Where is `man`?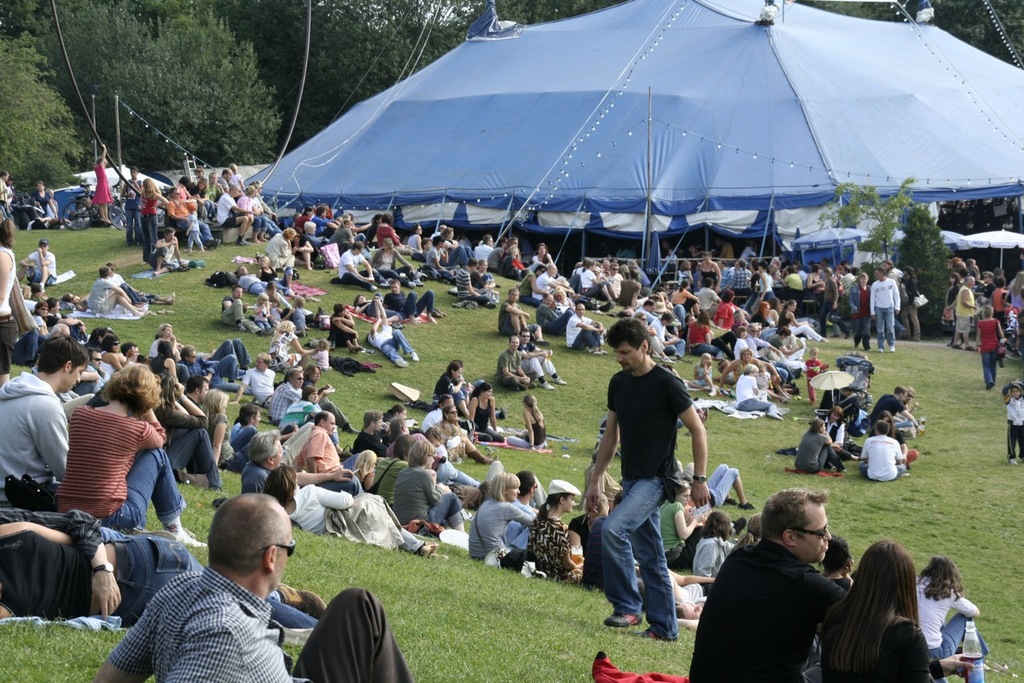
305, 223, 351, 260.
